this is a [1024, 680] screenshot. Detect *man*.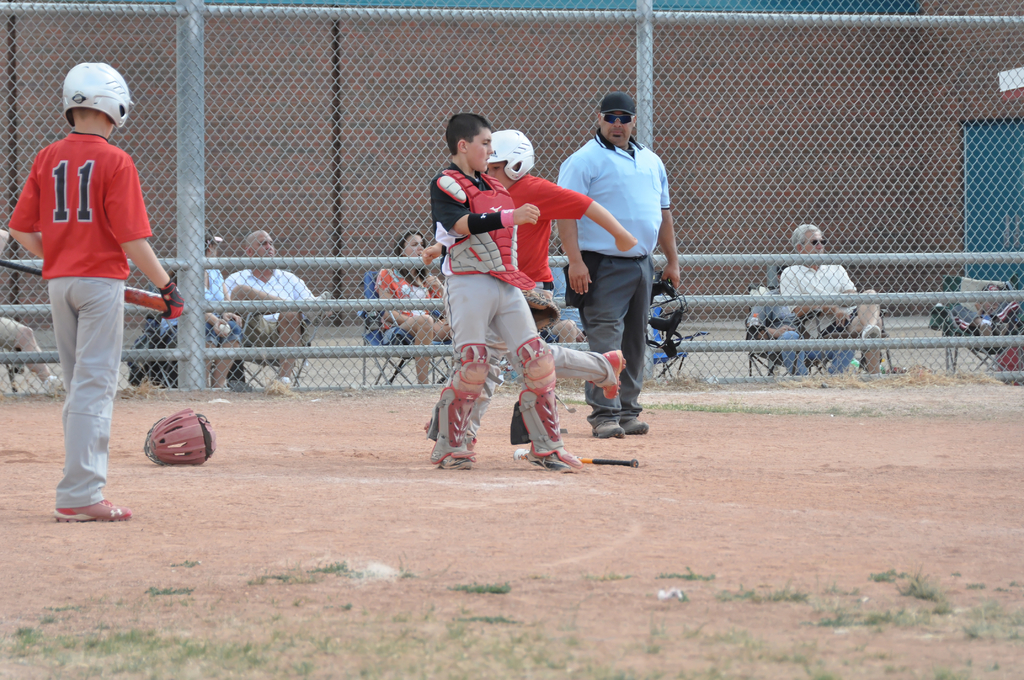
x1=778 y1=231 x2=888 y2=375.
